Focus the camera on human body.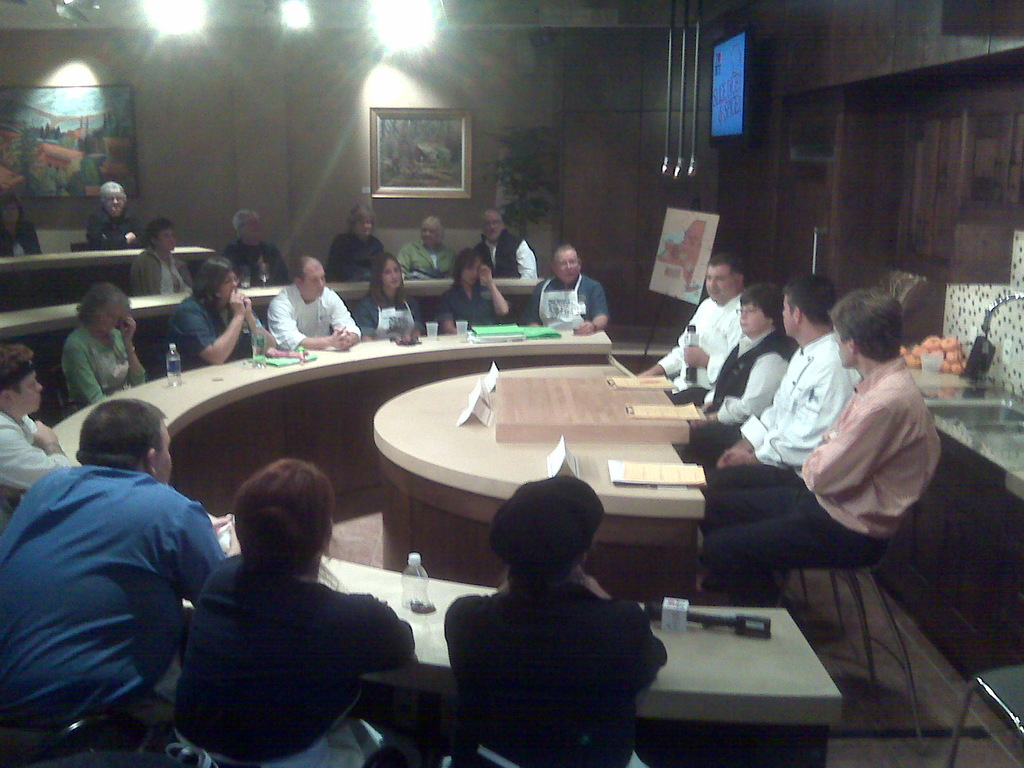
Focus region: (left=365, top=259, right=431, bottom=344).
